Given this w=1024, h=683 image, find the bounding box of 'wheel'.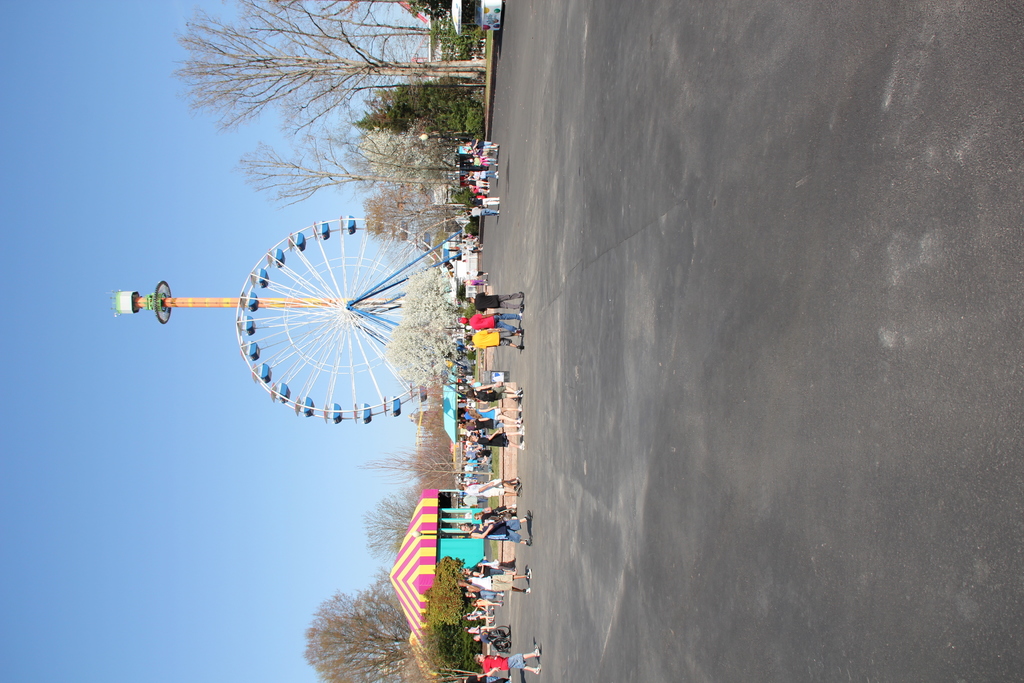
select_region(227, 199, 438, 431).
